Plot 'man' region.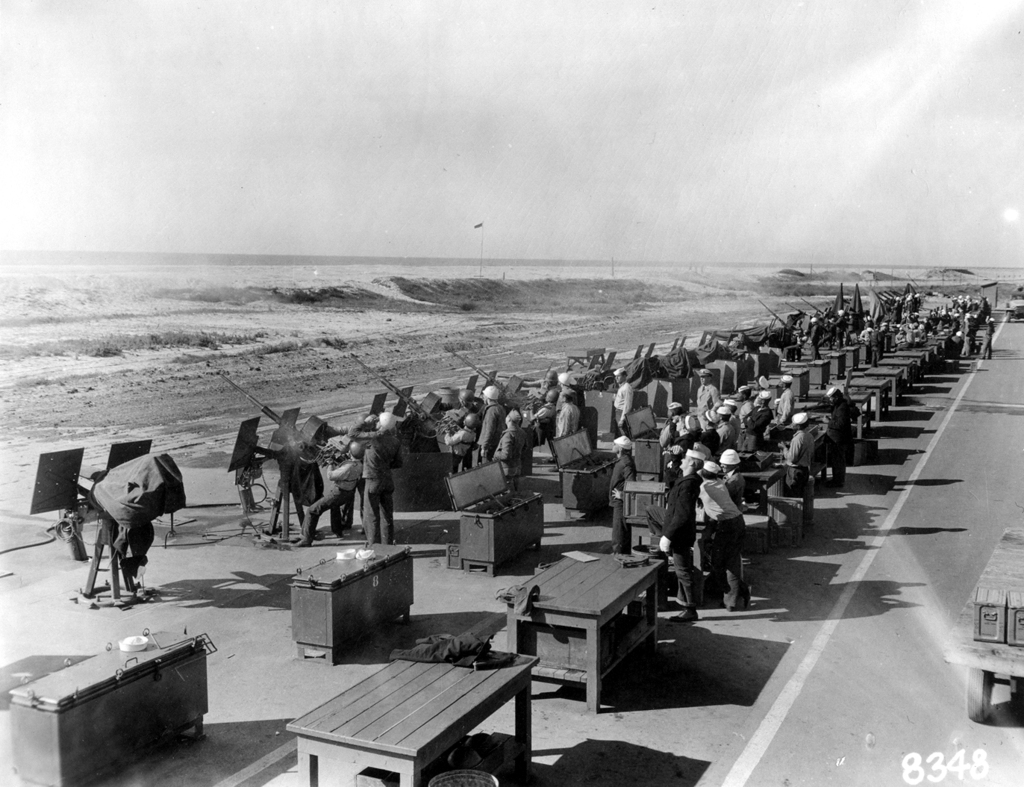
Plotted at crop(528, 385, 556, 447).
